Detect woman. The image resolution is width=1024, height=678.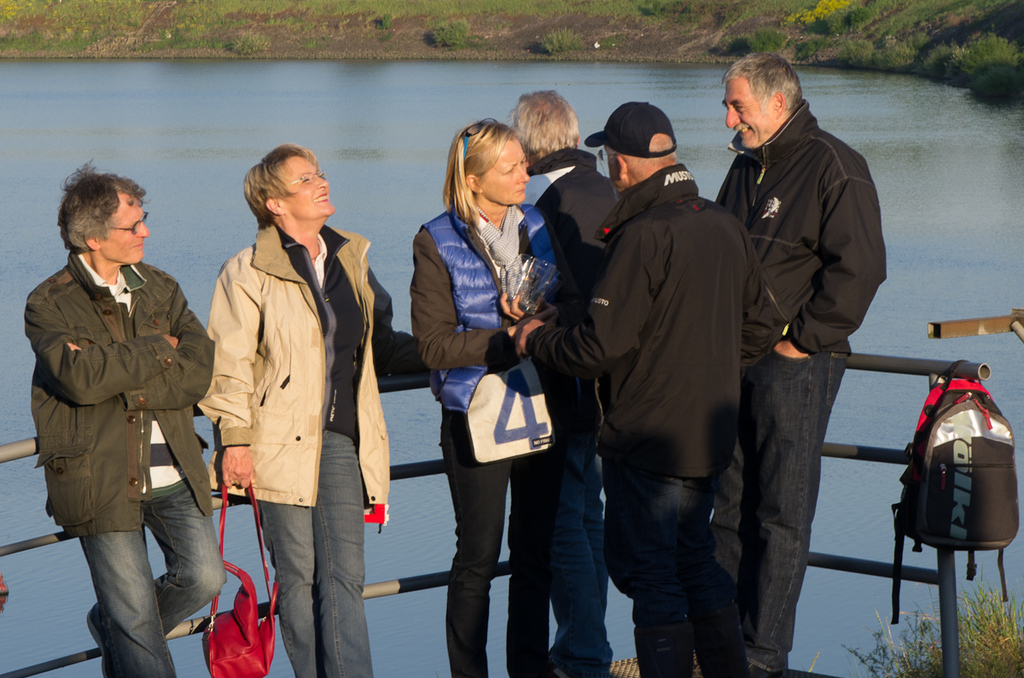
(x1=409, y1=106, x2=584, y2=664).
